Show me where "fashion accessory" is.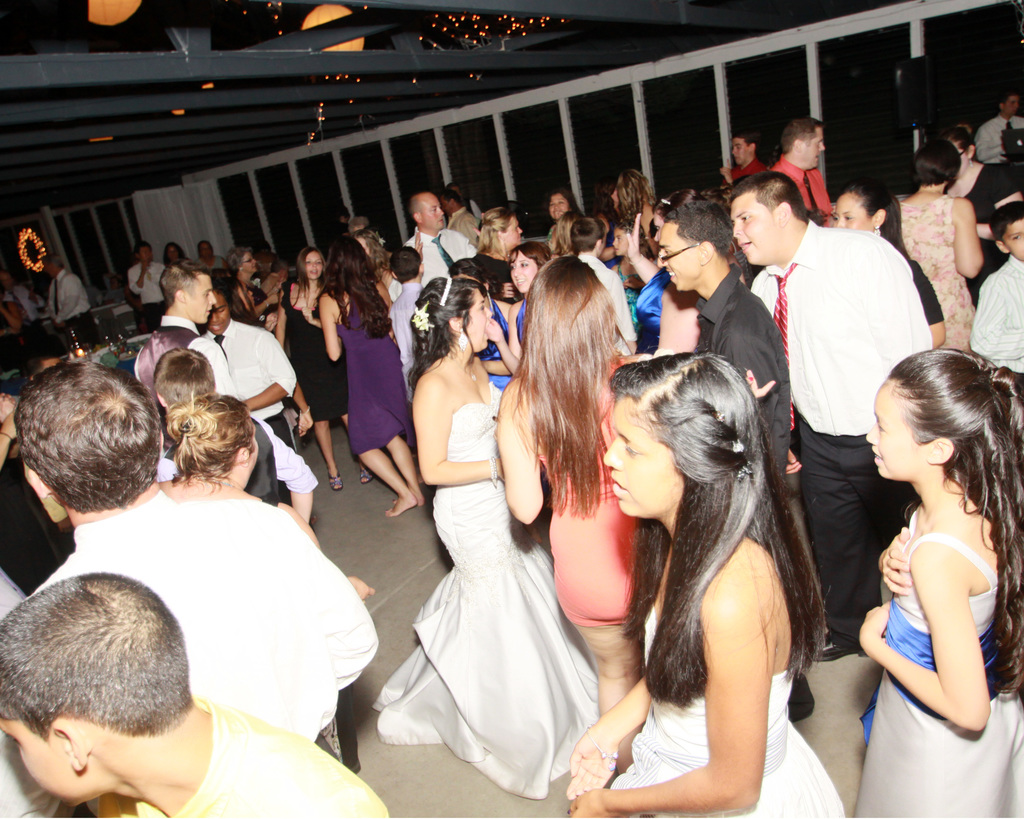
"fashion accessory" is at select_region(653, 245, 694, 262).
